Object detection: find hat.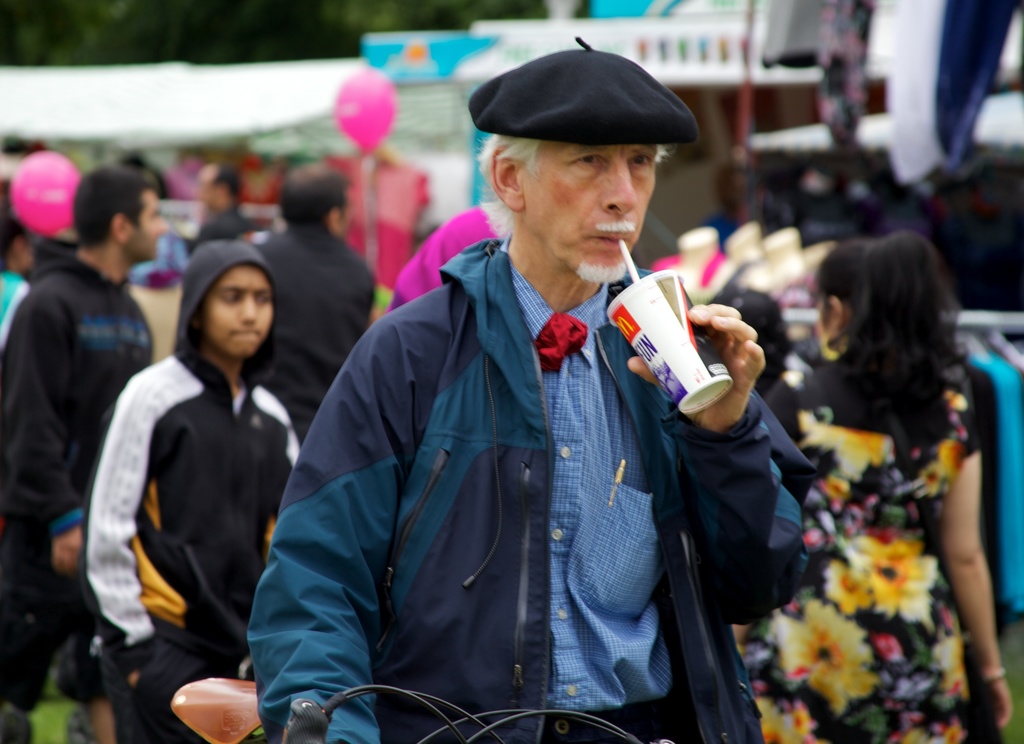
l=467, t=36, r=699, b=151.
